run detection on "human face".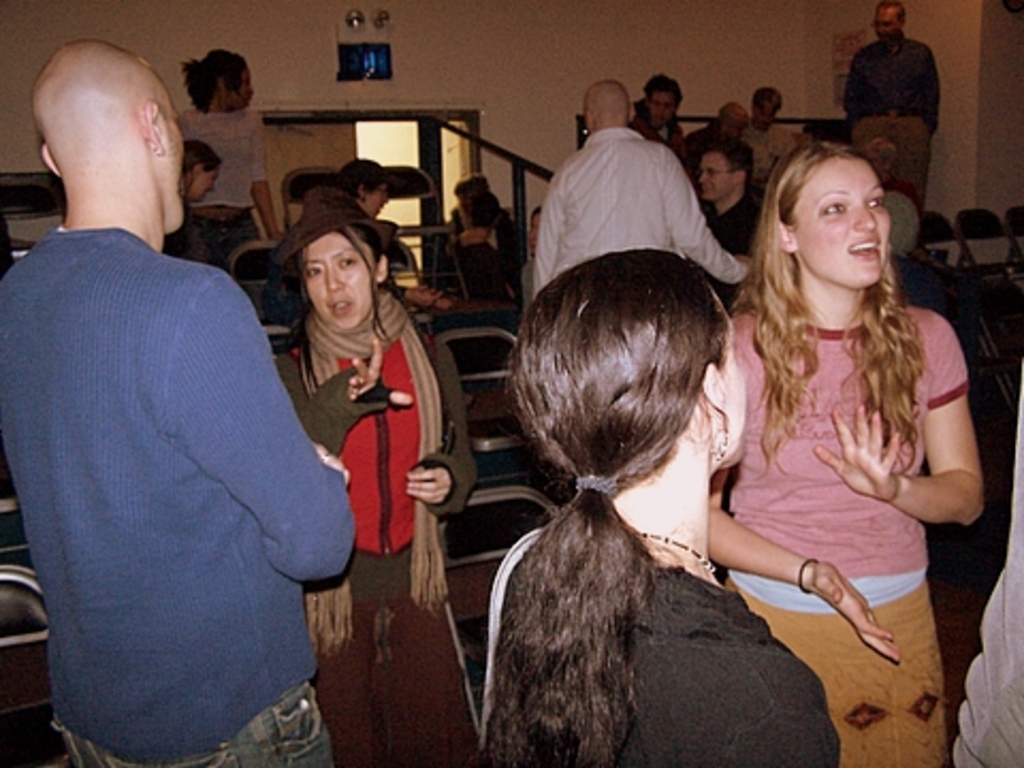
Result: rect(873, 4, 905, 43).
